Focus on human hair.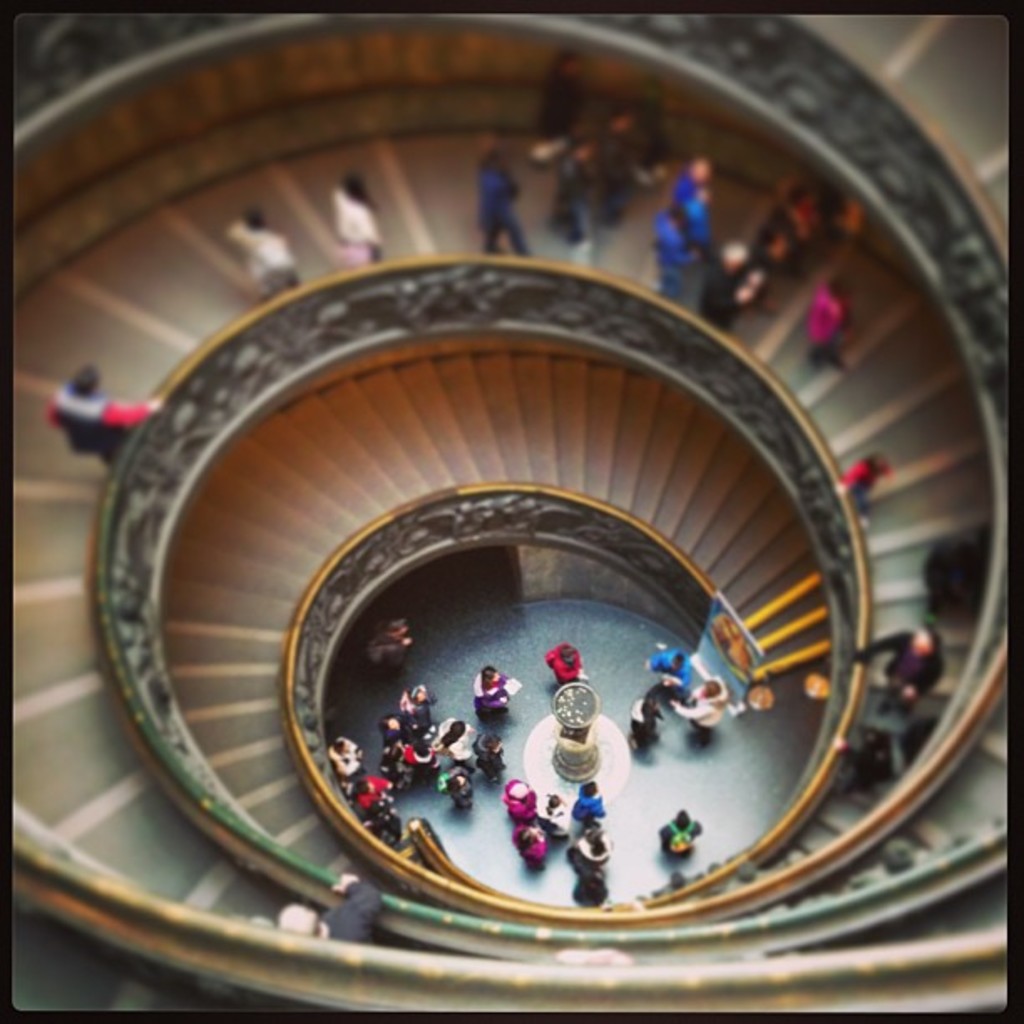
Focused at {"left": 556, "top": 646, "right": 572, "bottom": 668}.
